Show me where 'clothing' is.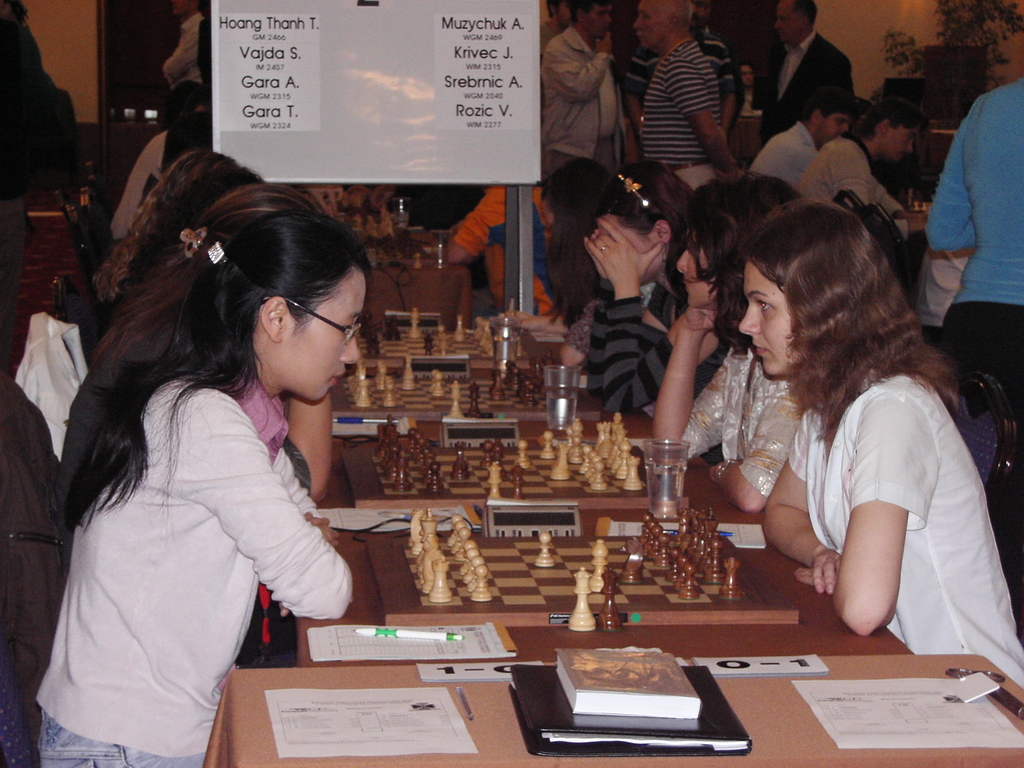
'clothing' is at <bbox>763, 25, 852, 135</bbox>.
